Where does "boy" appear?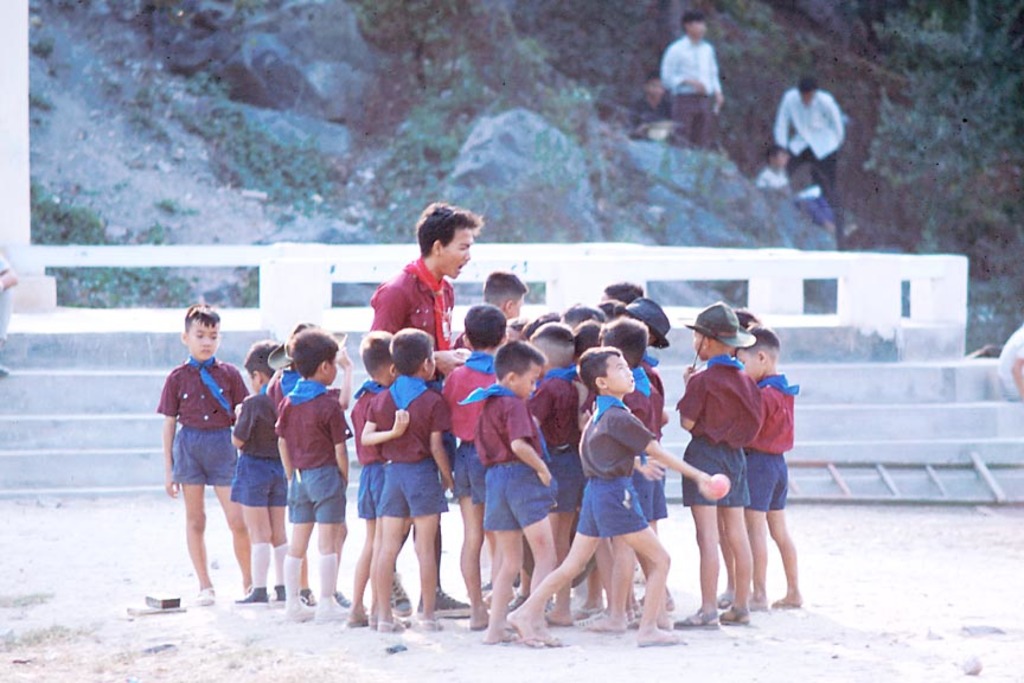
Appears at 370,202,485,618.
